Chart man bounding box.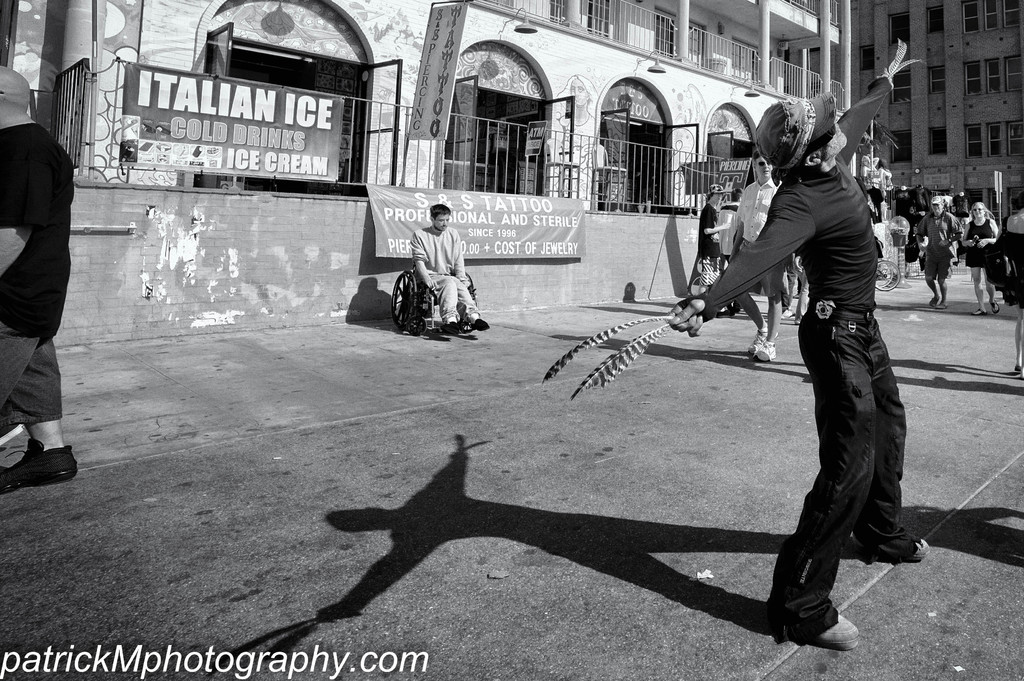
Charted: (x1=915, y1=195, x2=961, y2=308).
